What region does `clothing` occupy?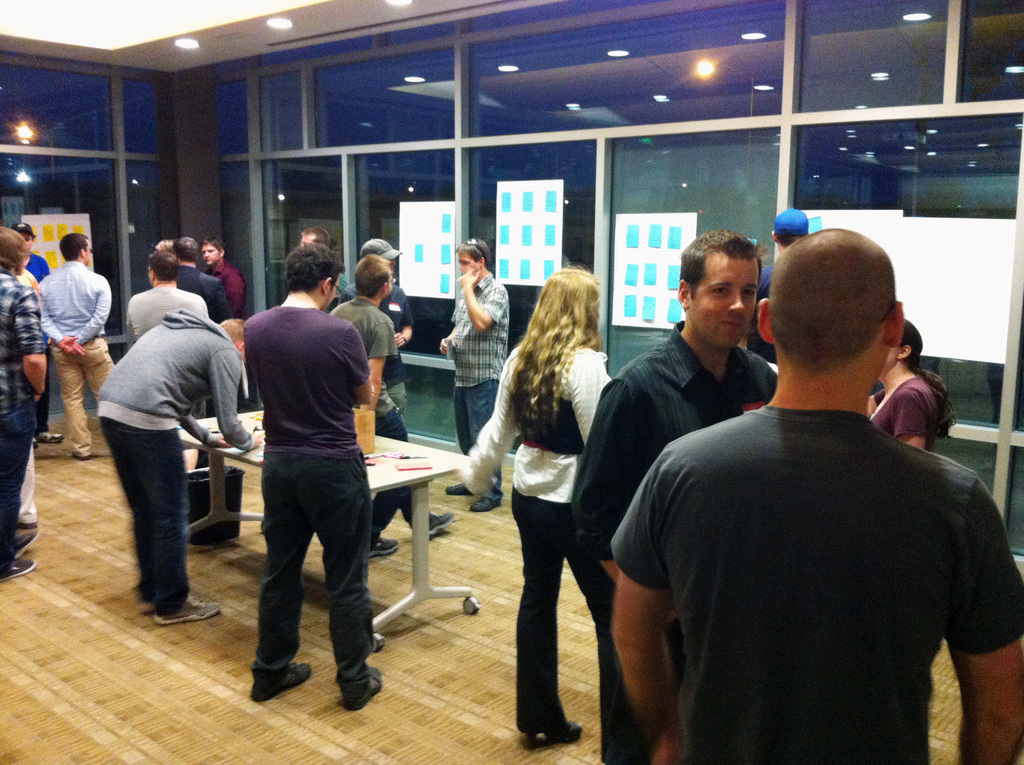
bbox=[337, 289, 411, 335].
